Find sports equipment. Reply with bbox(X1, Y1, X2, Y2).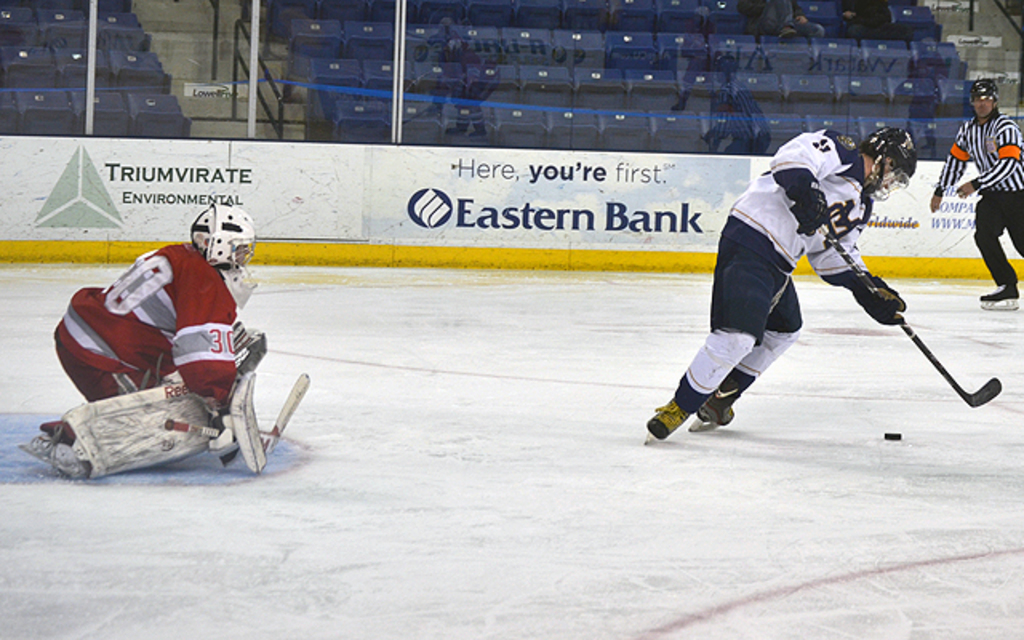
bbox(782, 176, 834, 237).
